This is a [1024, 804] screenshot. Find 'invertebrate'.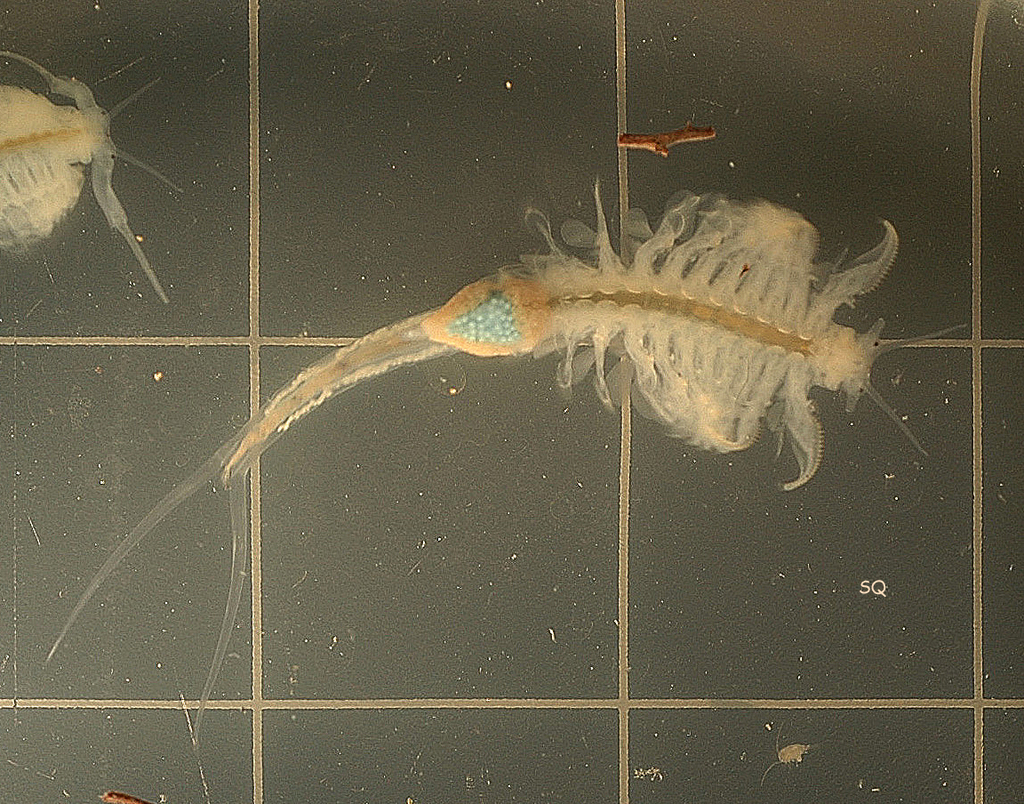
Bounding box: Rect(620, 129, 718, 156).
